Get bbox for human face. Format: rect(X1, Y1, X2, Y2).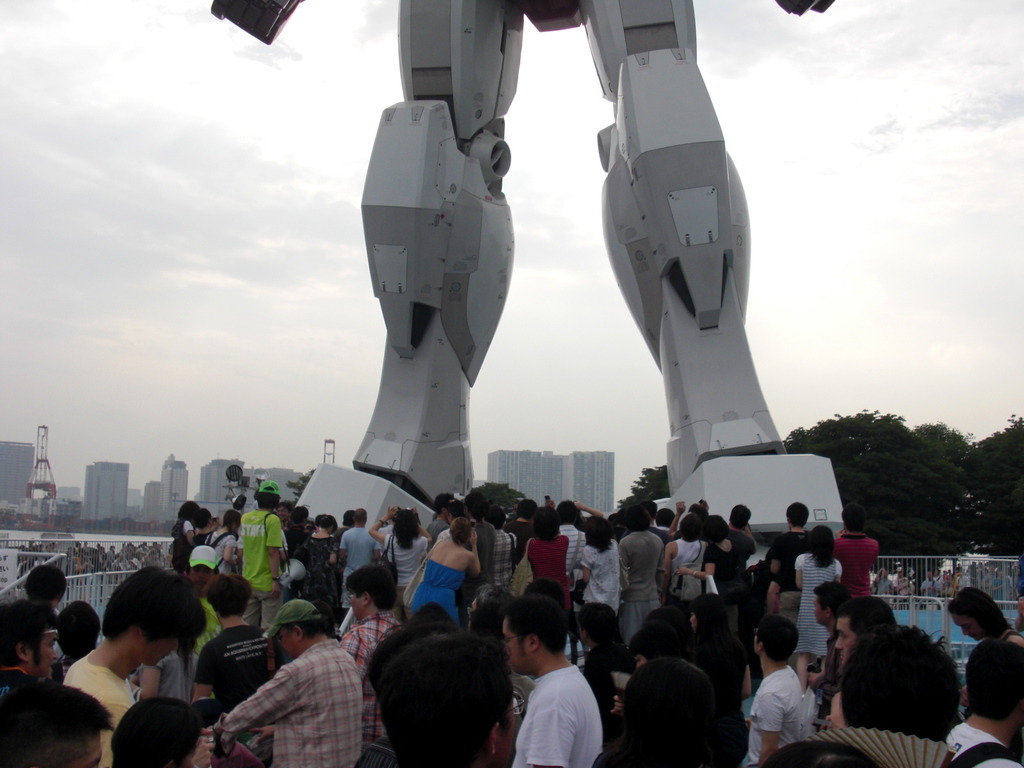
rect(499, 616, 525, 676).
